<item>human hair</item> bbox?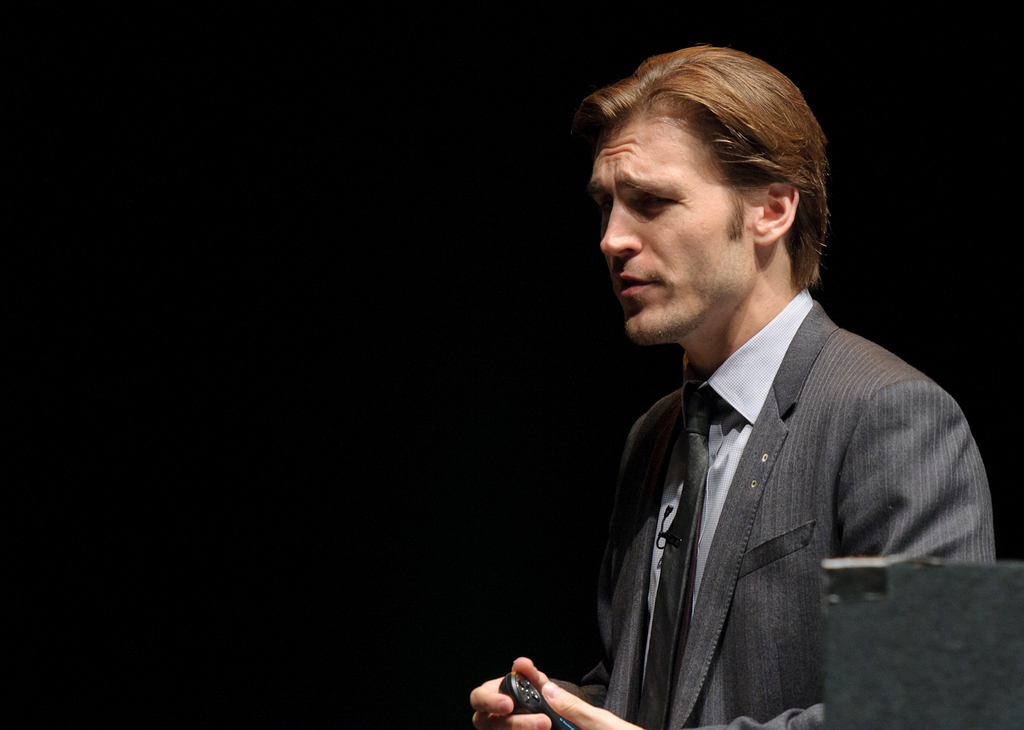
(591,40,839,320)
